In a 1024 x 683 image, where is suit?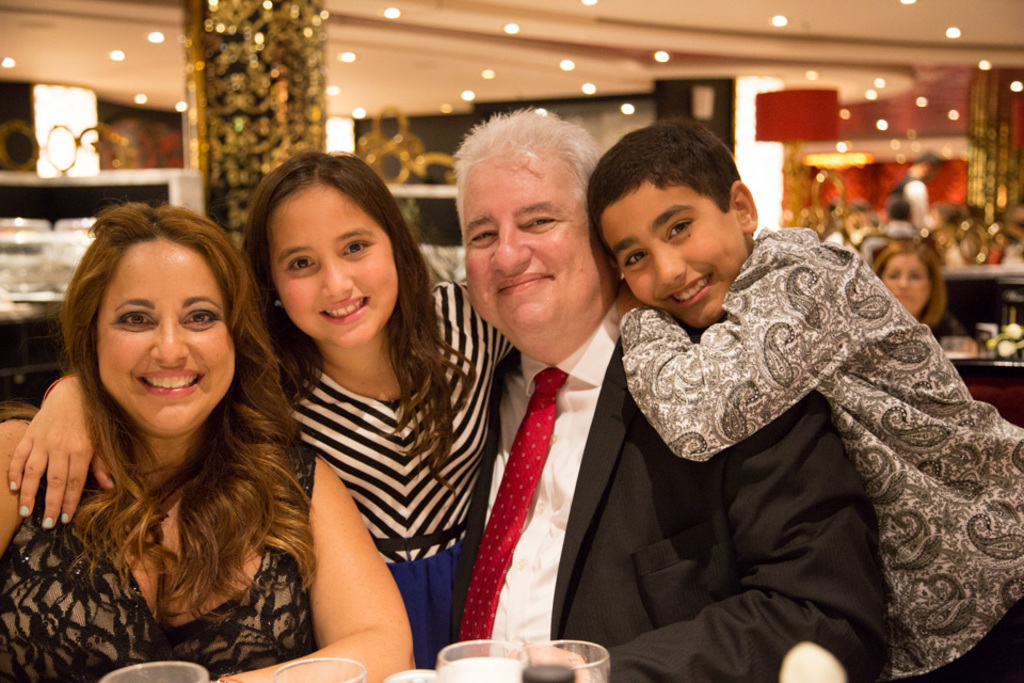
[469, 308, 886, 682].
